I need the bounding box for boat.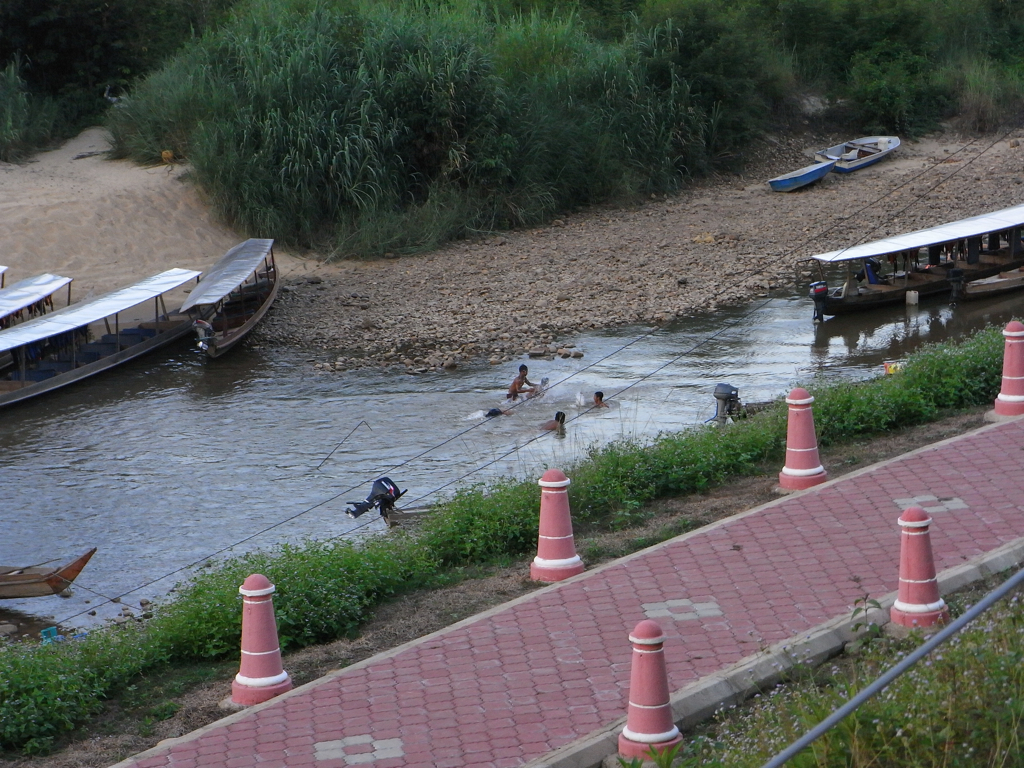
Here it is: <box>818,131,898,175</box>.
